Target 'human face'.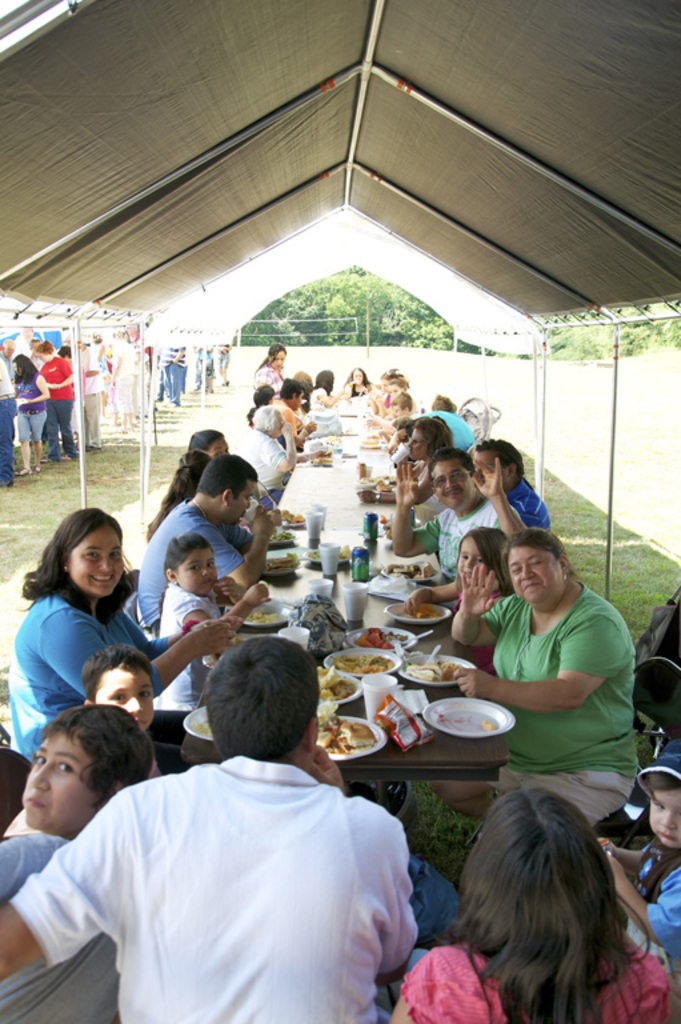
Target region: (left=175, top=551, right=219, bottom=597).
